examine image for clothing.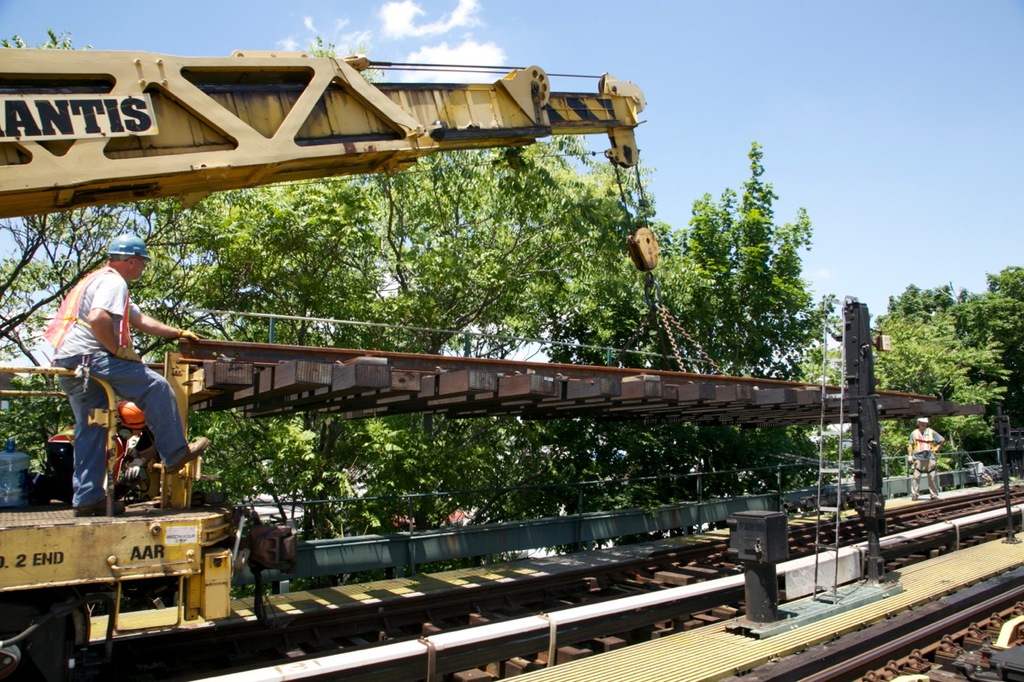
Examination result: bbox=(46, 242, 193, 528).
